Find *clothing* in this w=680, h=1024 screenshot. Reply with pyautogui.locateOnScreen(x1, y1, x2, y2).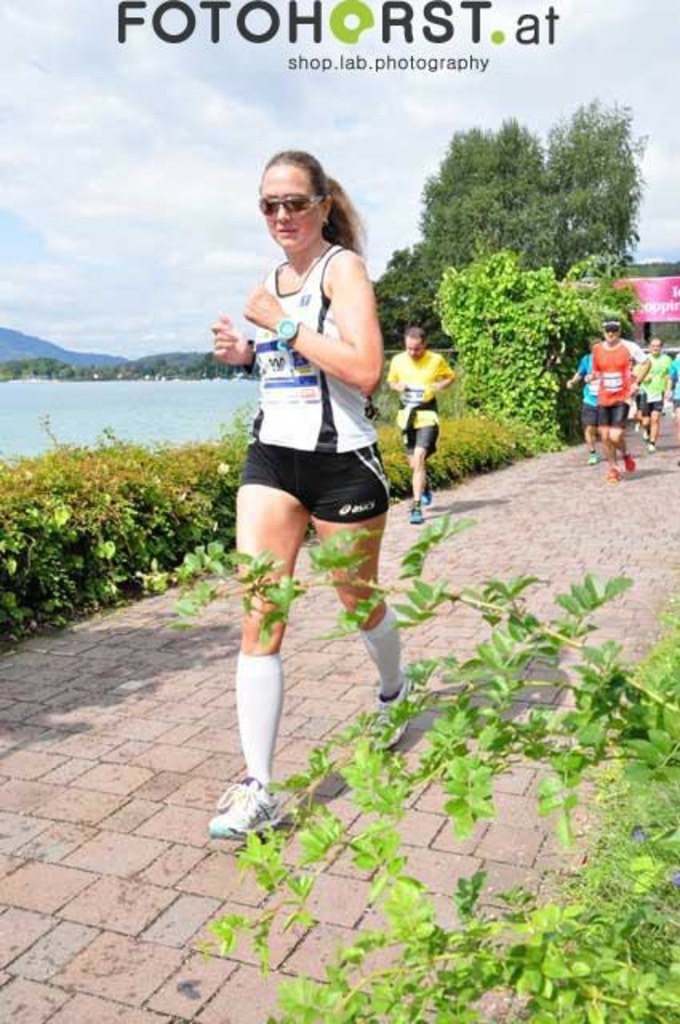
pyautogui.locateOnScreen(387, 349, 451, 461).
